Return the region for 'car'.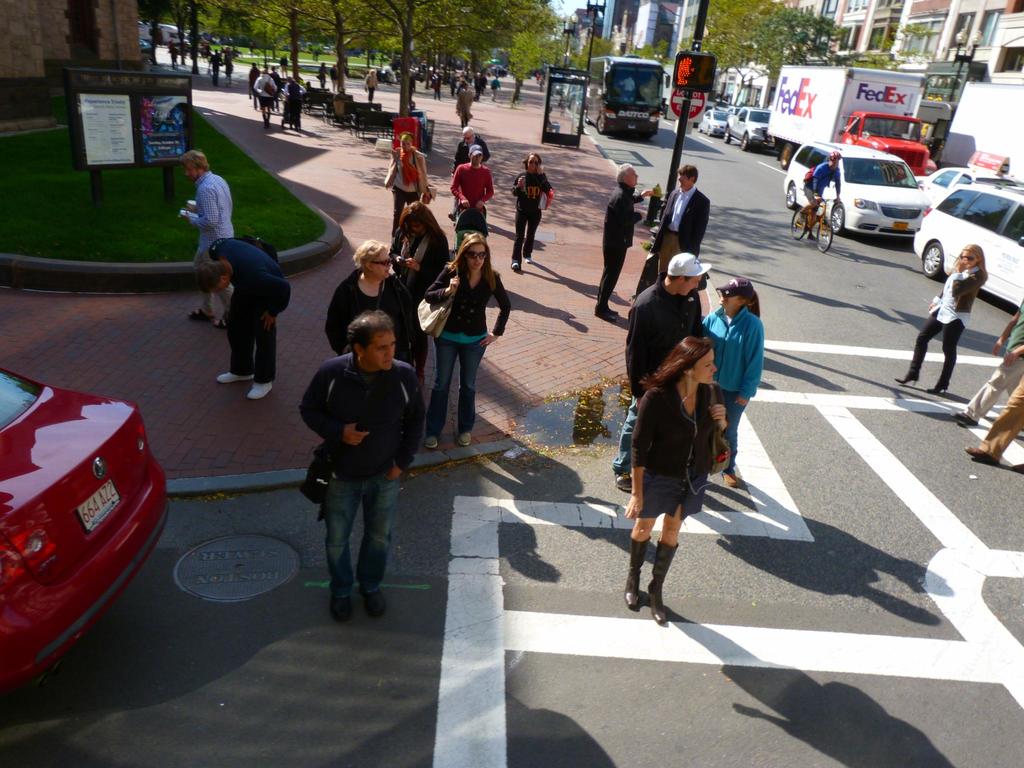
locate(0, 364, 173, 698).
